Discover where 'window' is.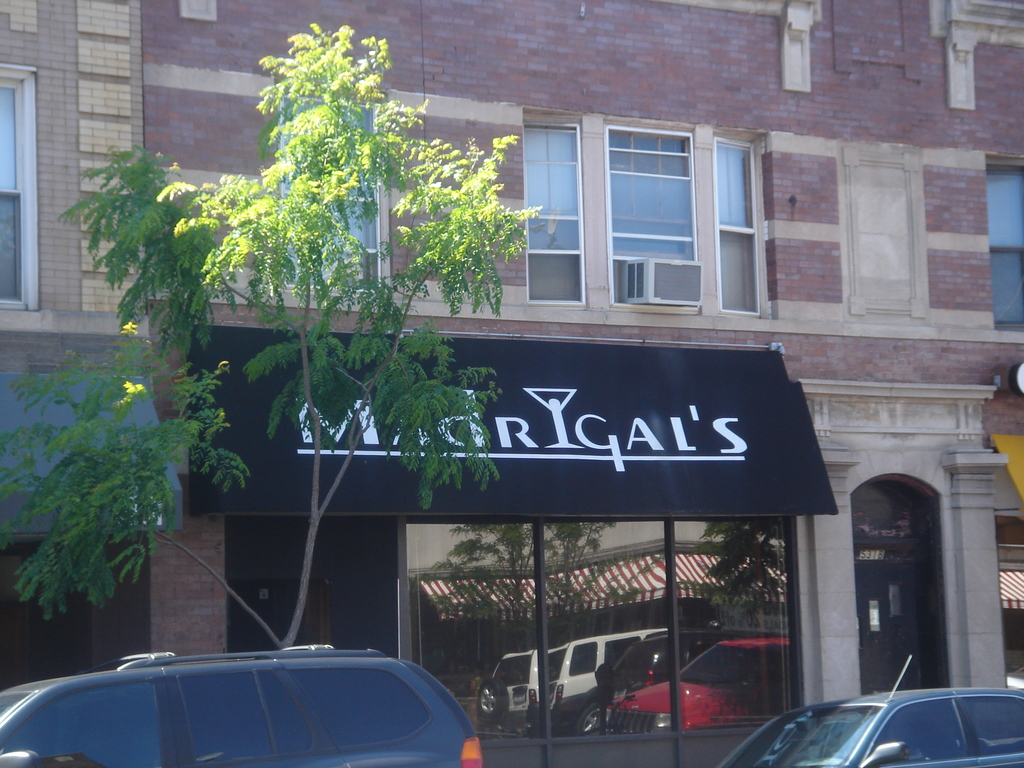
Discovered at crop(0, 62, 42, 315).
